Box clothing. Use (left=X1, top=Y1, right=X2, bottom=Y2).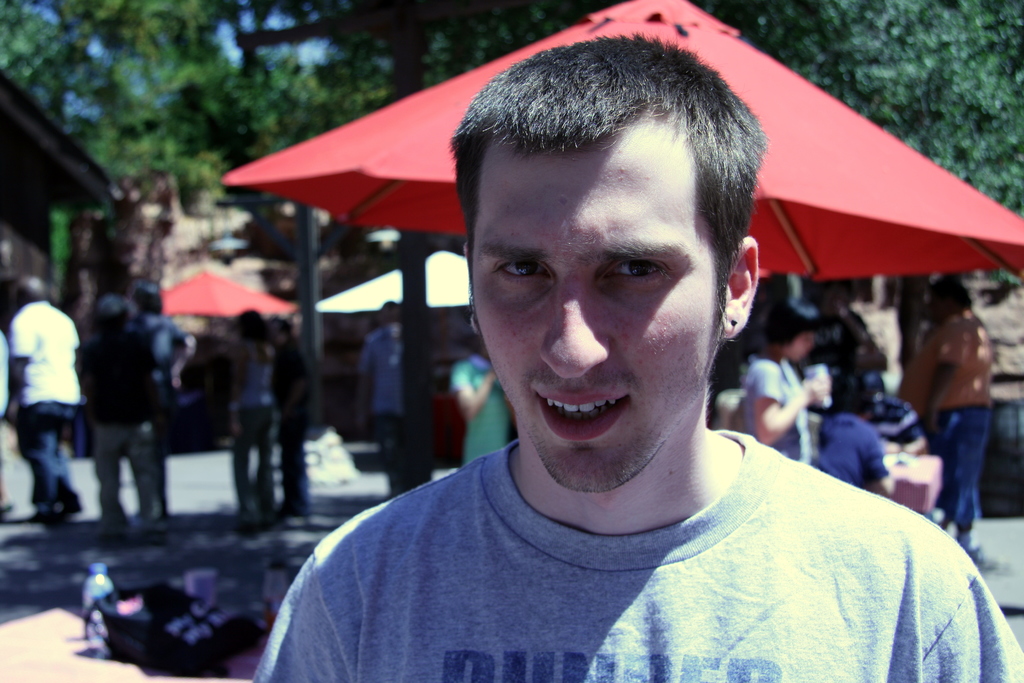
(left=806, top=415, right=891, bottom=483).
